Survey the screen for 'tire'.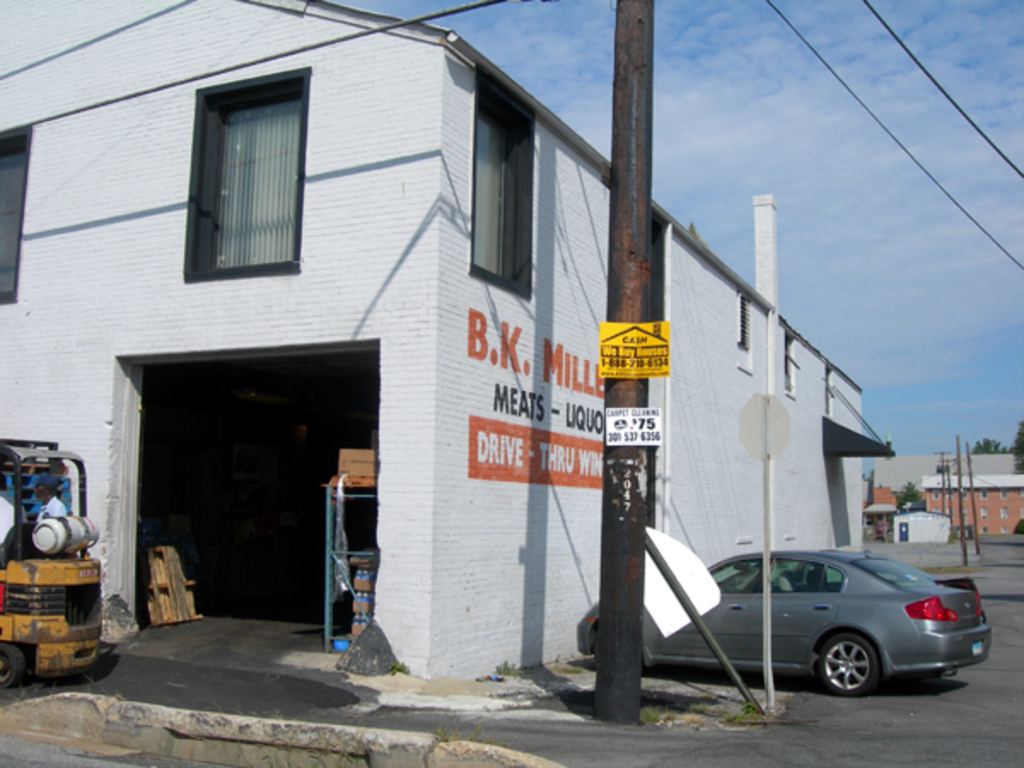
Survey found: [left=585, top=618, right=649, bottom=678].
